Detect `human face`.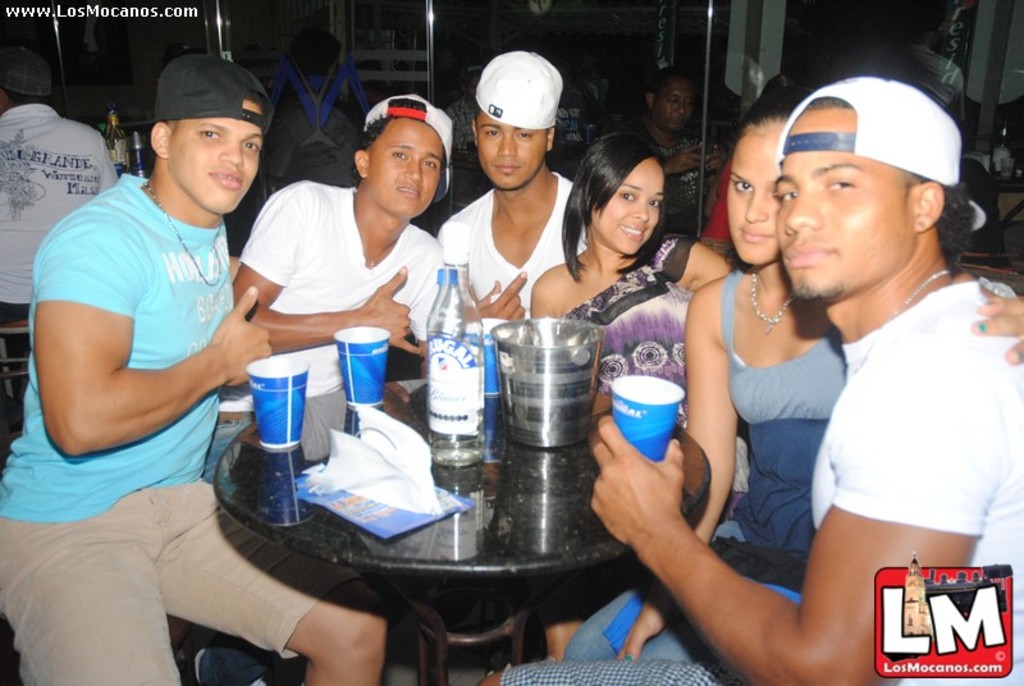
Detected at [655,76,691,134].
